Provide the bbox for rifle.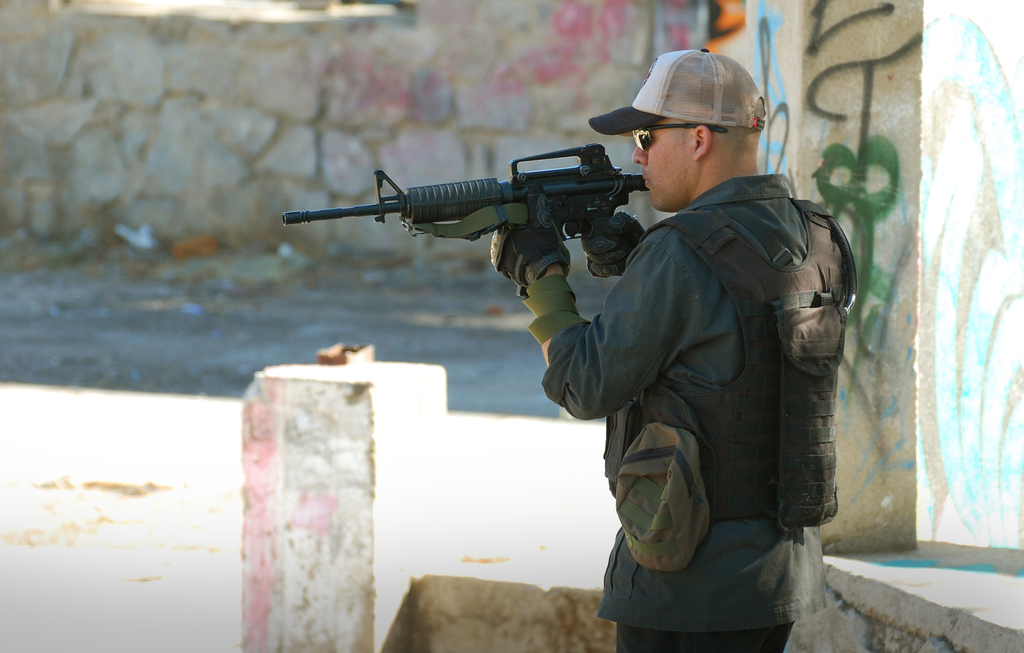
Rect(280, 141, 648, 239).
